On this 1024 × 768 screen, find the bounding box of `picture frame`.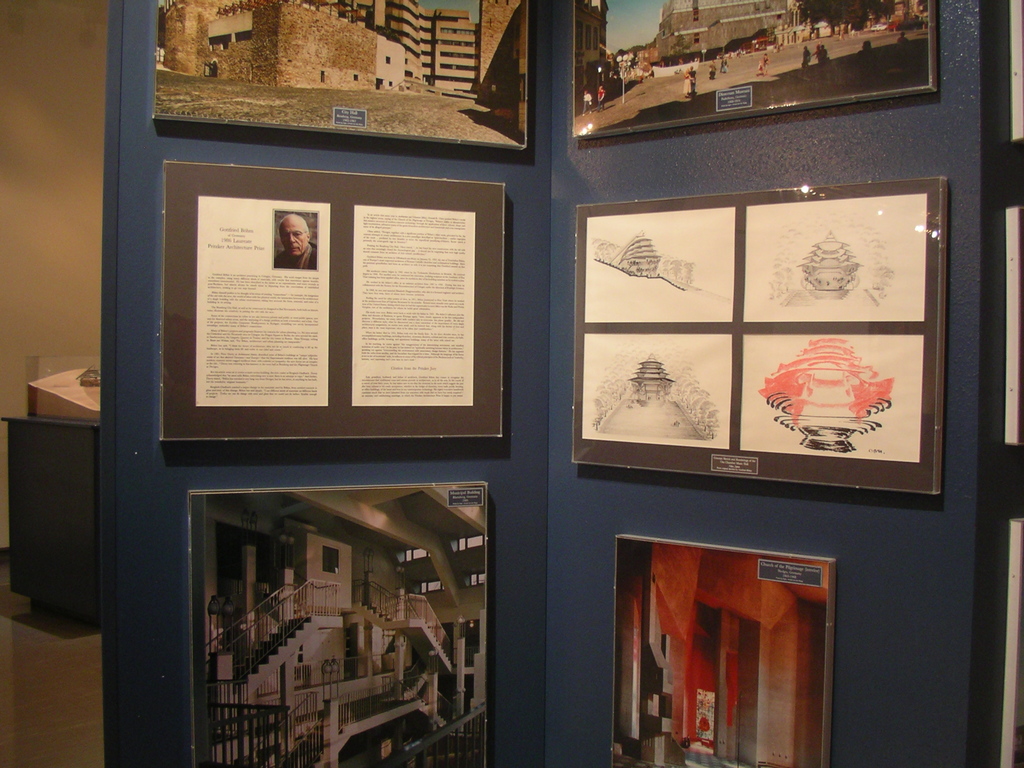
Bounding box: [left=159, top=161, right=506, bottom=444].
